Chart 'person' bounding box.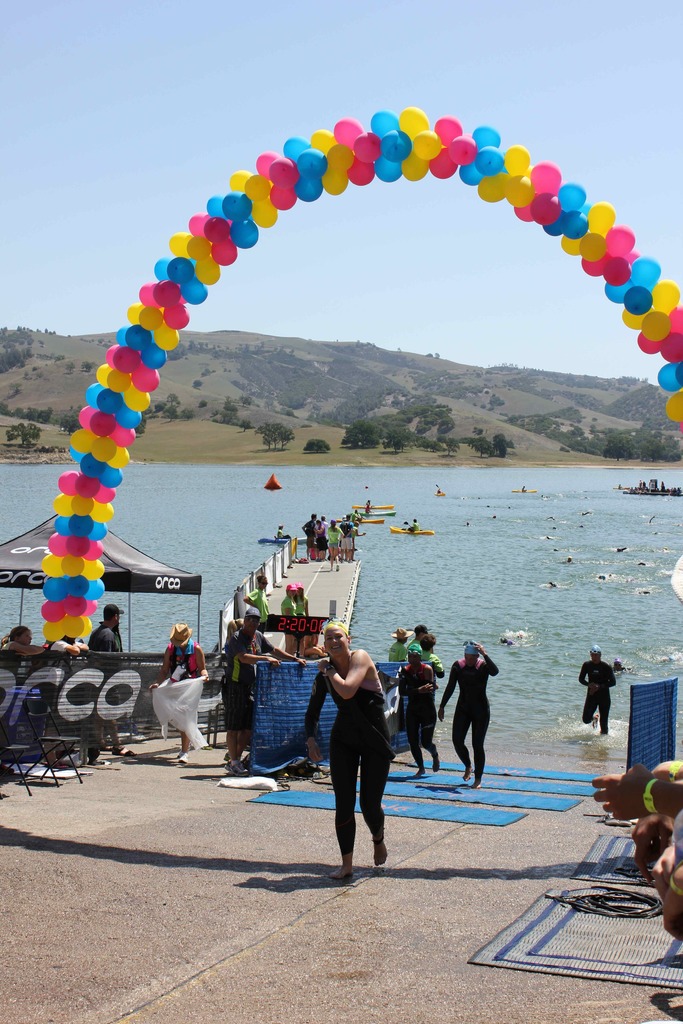
Charted: region(236, 573, 275, 624).
